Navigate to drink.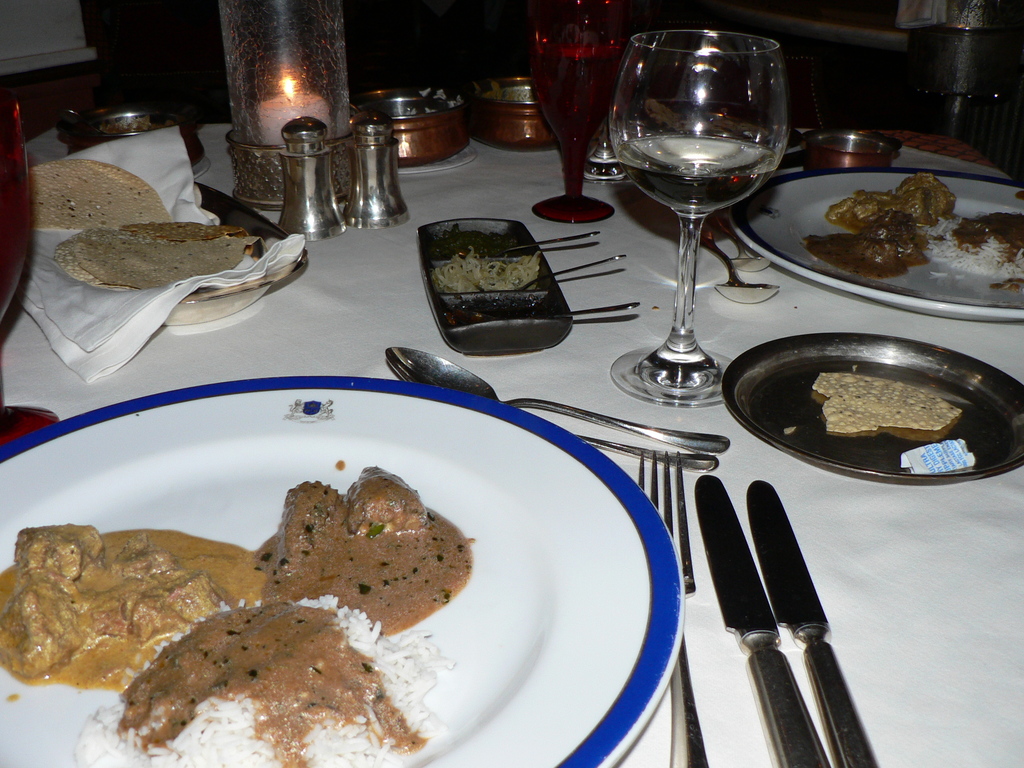
Navigation target: 606, 16, 798, 352.
